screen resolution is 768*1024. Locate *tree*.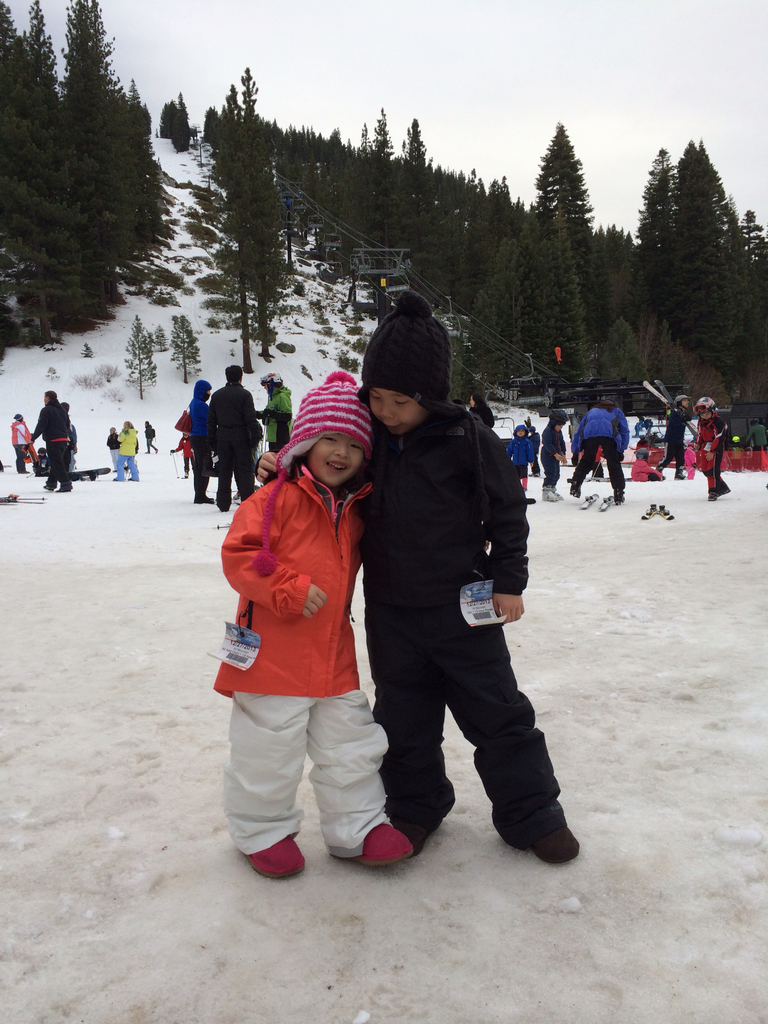
(397, 112, 447, 310).
